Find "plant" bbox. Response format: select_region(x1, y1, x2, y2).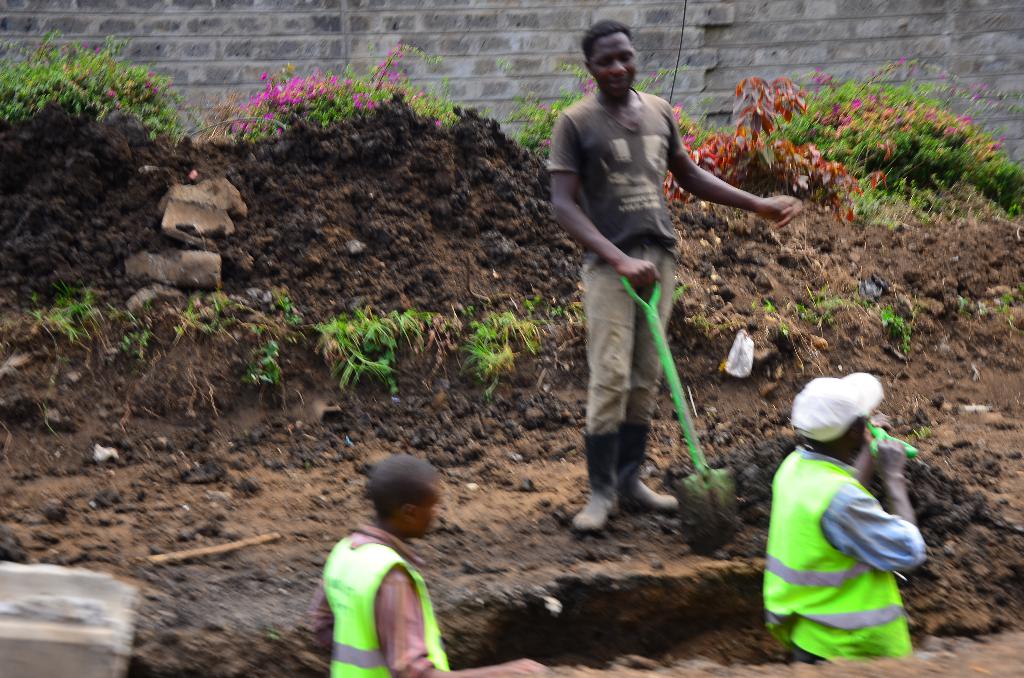
select_region(0, 29, 170, 141).
